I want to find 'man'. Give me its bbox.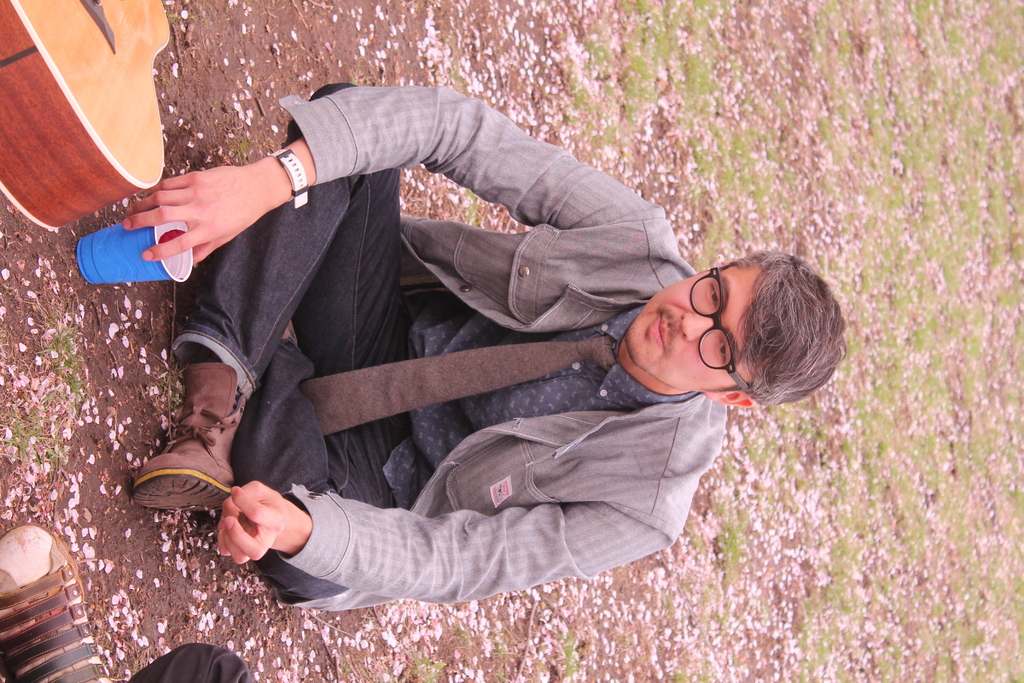
Rect(122, 82, 848, 609).
